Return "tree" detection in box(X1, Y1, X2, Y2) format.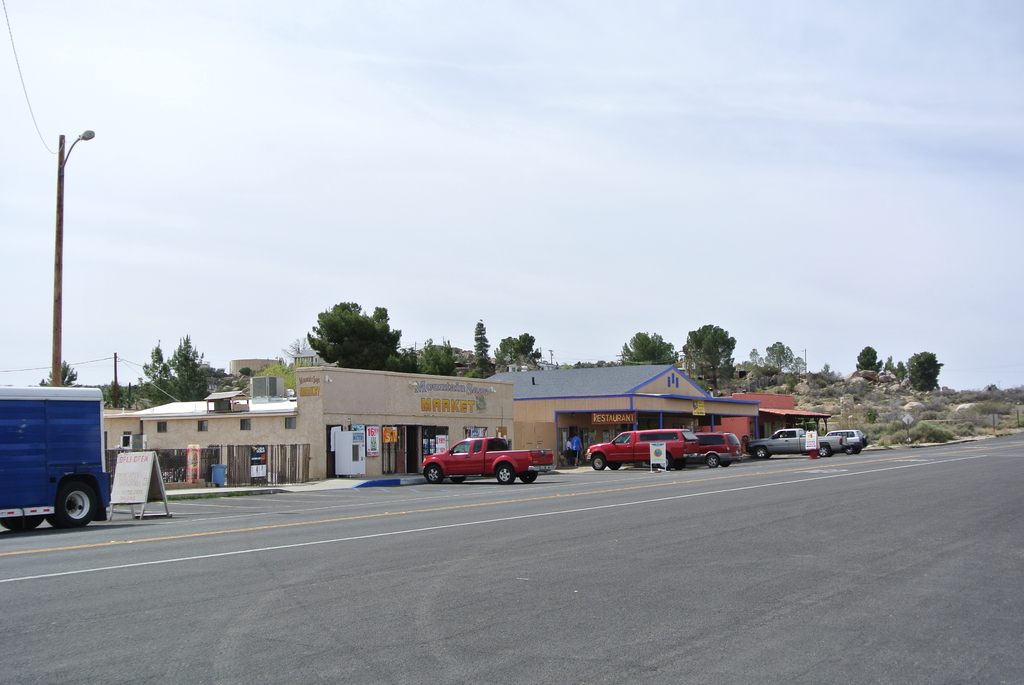
box(247, 356, 340, 395).
